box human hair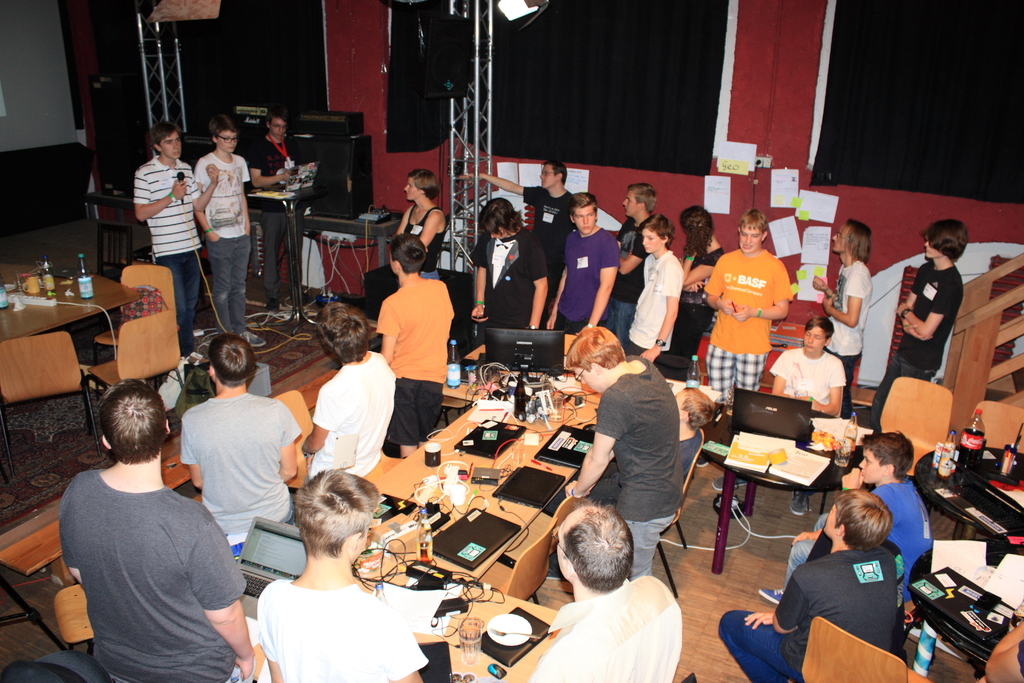
detection(844, 223, 871, 263)
